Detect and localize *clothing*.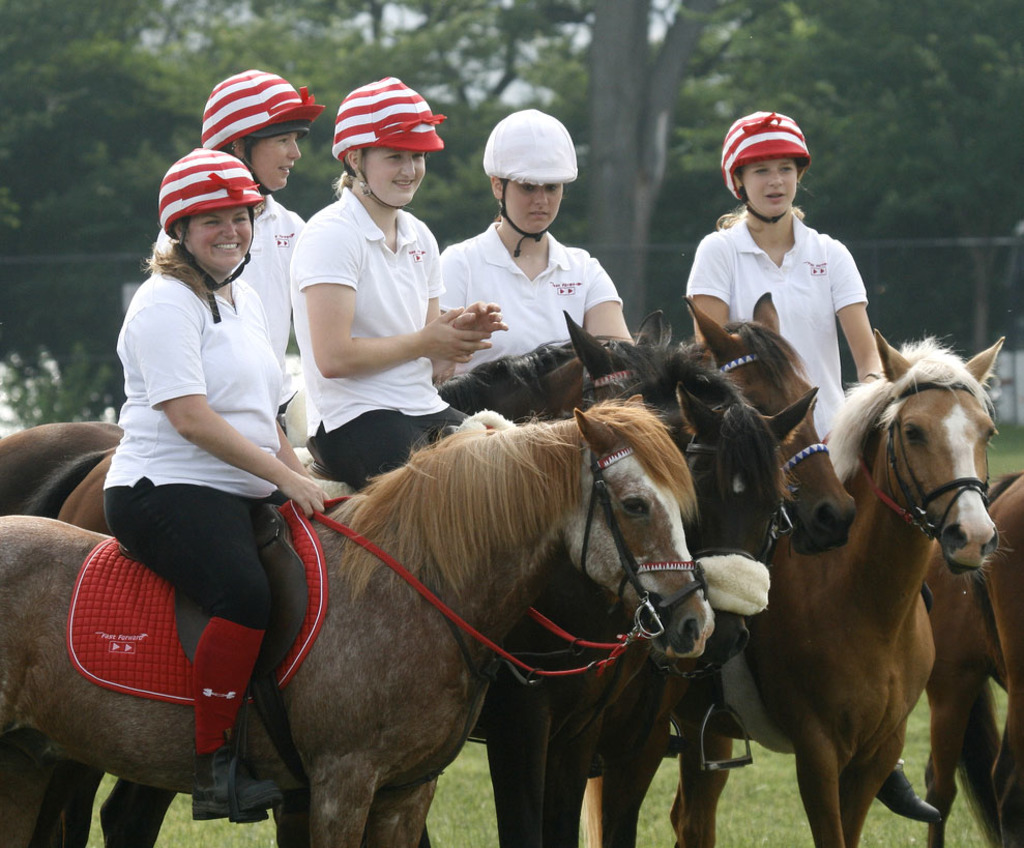
Localized at bbox(436, 218, 624, 376).
